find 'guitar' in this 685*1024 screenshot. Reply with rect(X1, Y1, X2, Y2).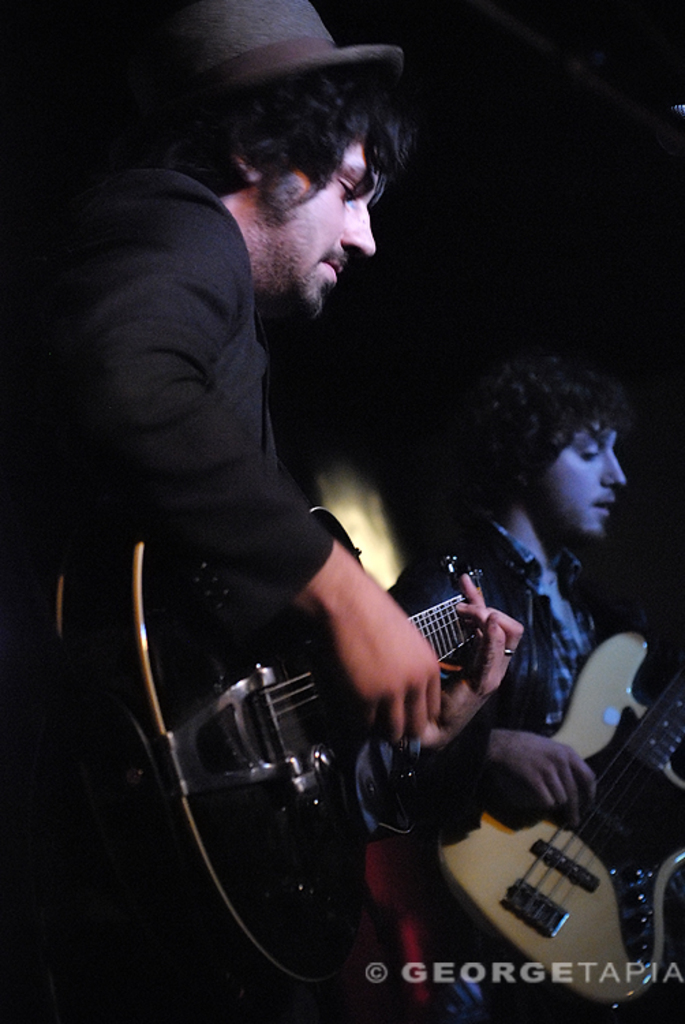
rect(49, 511, 493, 979).
